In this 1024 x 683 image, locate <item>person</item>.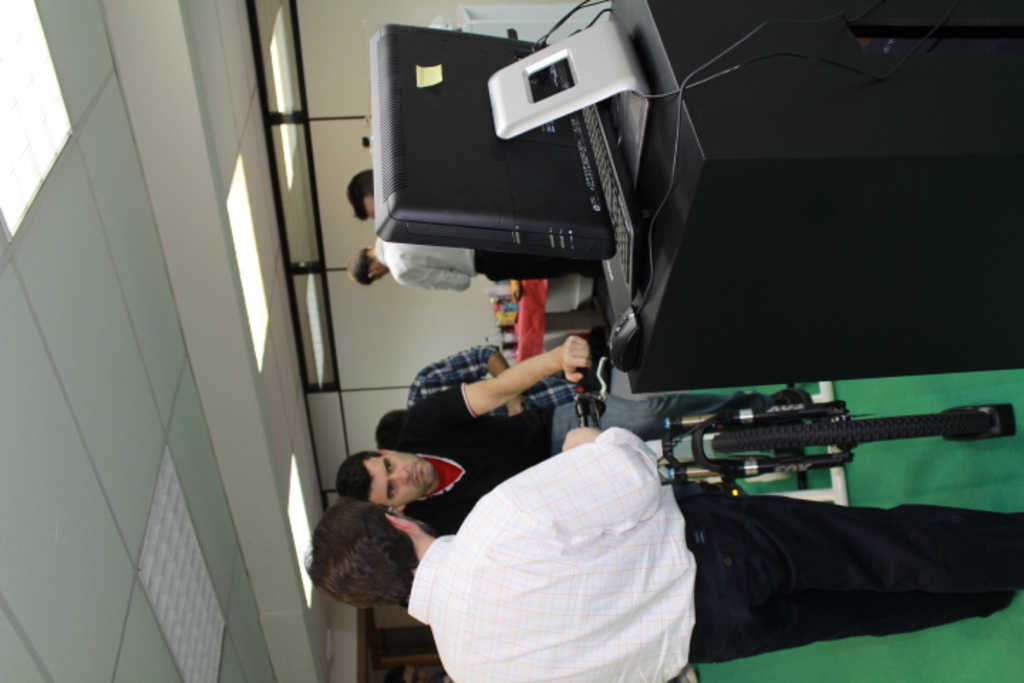
Bounding box: <box>350,238,600,289</box>.
